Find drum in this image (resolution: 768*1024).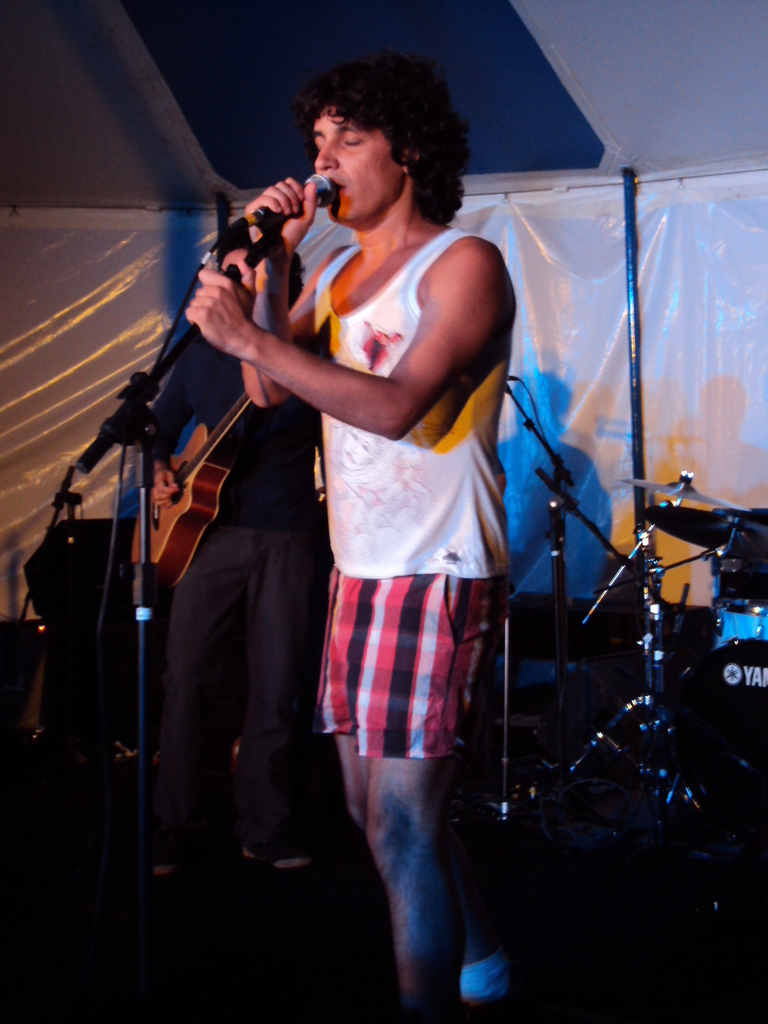
left=710, top=506, right=767, bottom=619.
